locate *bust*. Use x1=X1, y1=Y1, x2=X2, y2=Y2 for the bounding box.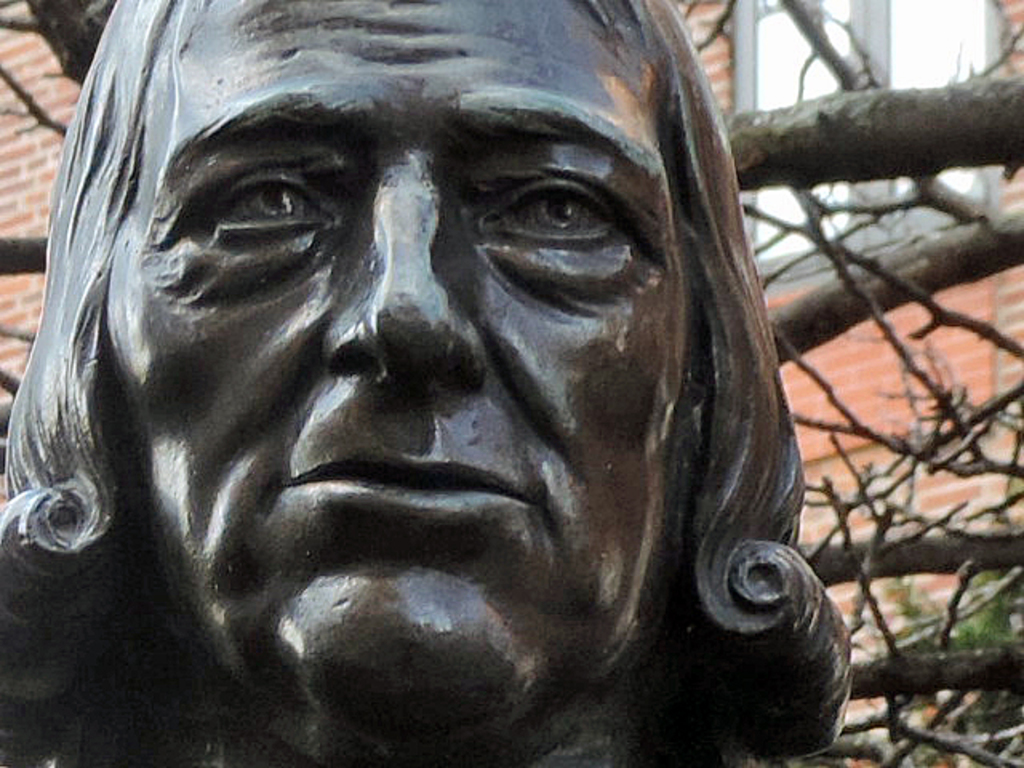
x1=0, y1=0, x2=854, y2=766.
